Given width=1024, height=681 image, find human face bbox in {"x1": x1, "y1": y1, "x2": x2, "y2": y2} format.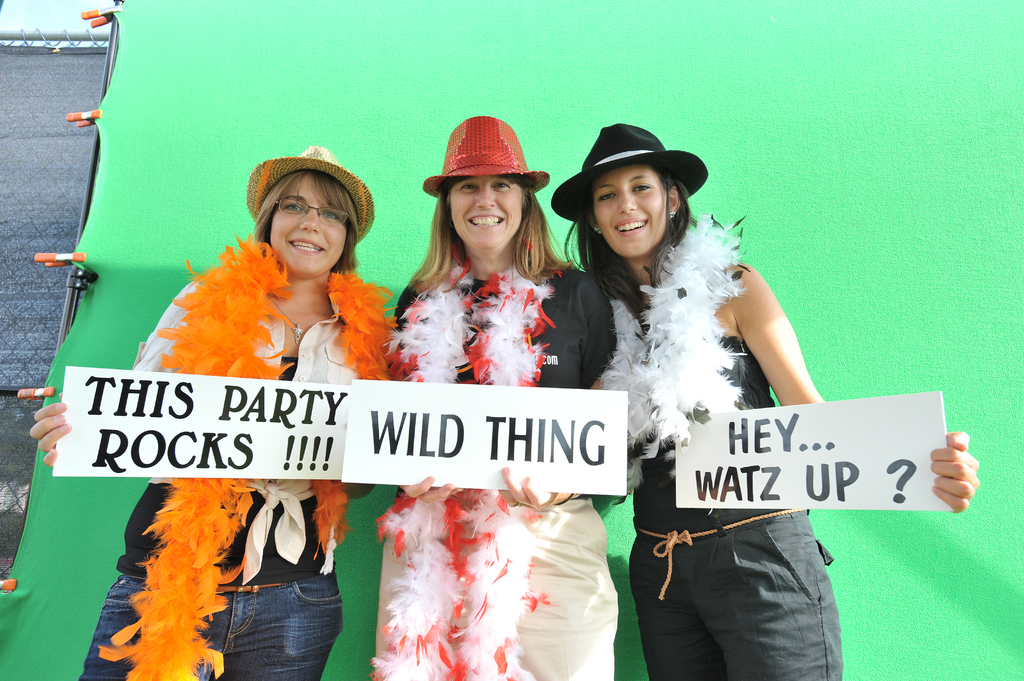
{"x1": 595, "y1": 166, "x2": 669, "y2": 255}.
